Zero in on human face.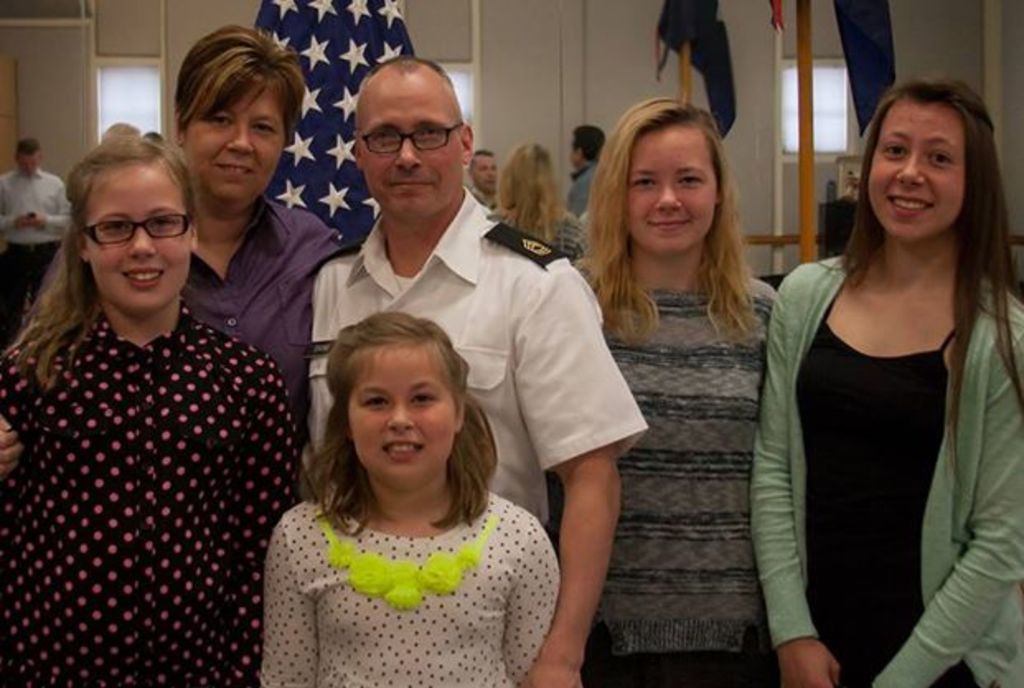
Zeroed in: {"x1": 185, "y1": 106, "x2": 284, "y2": 196}.
